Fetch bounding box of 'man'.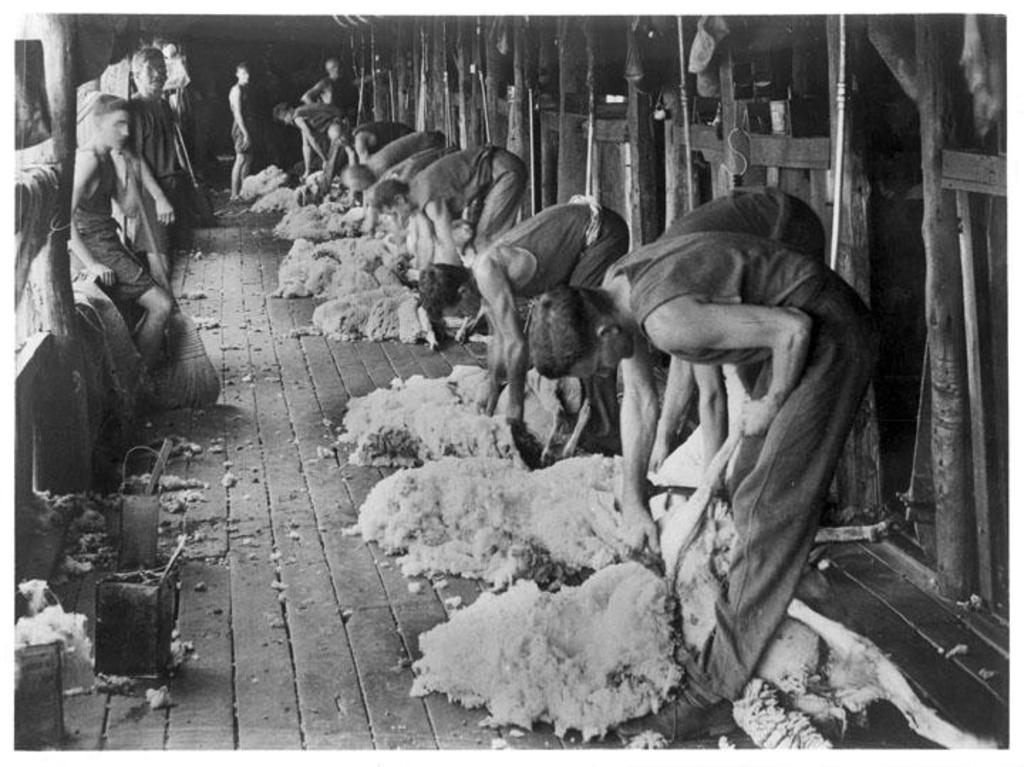
Bbox: [x1=223, y1=55, x2=259, y2=202].
